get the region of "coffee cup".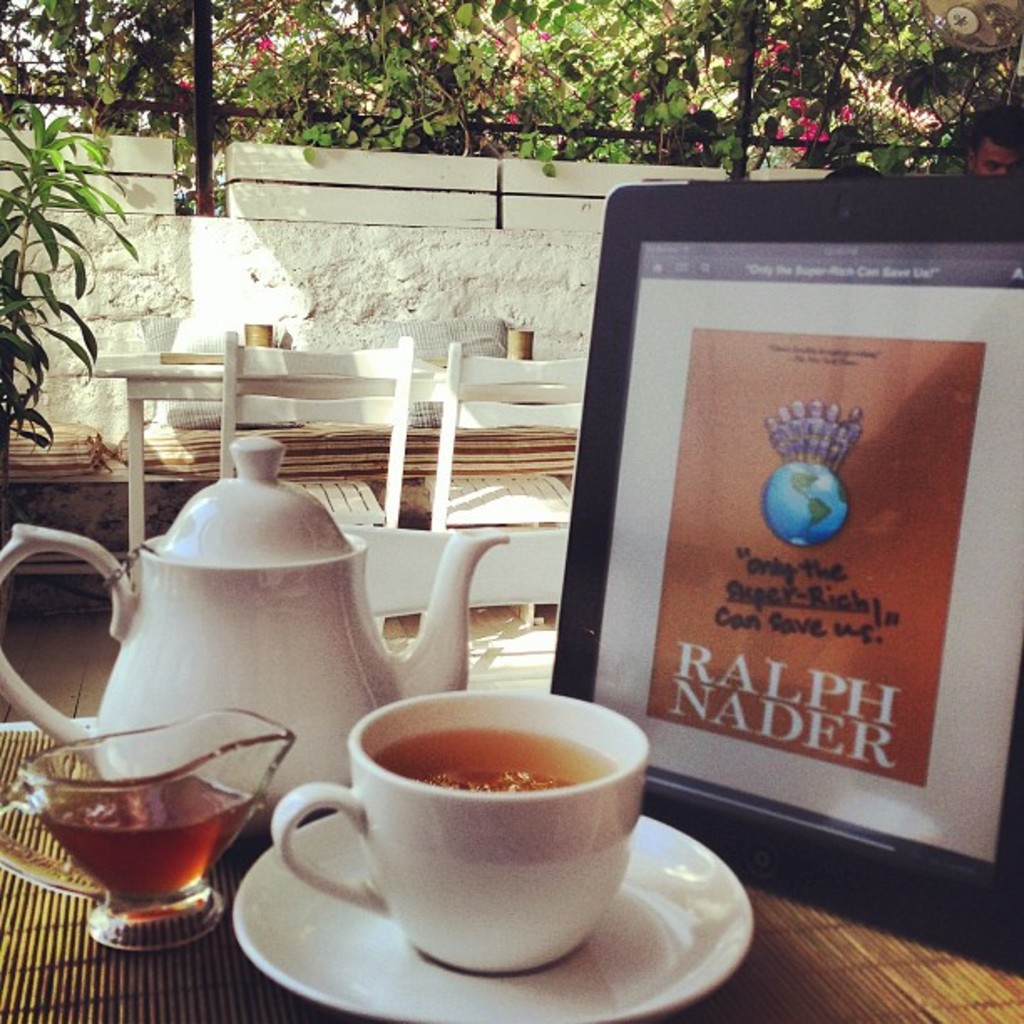
box=[268, 681, 658, 977].
